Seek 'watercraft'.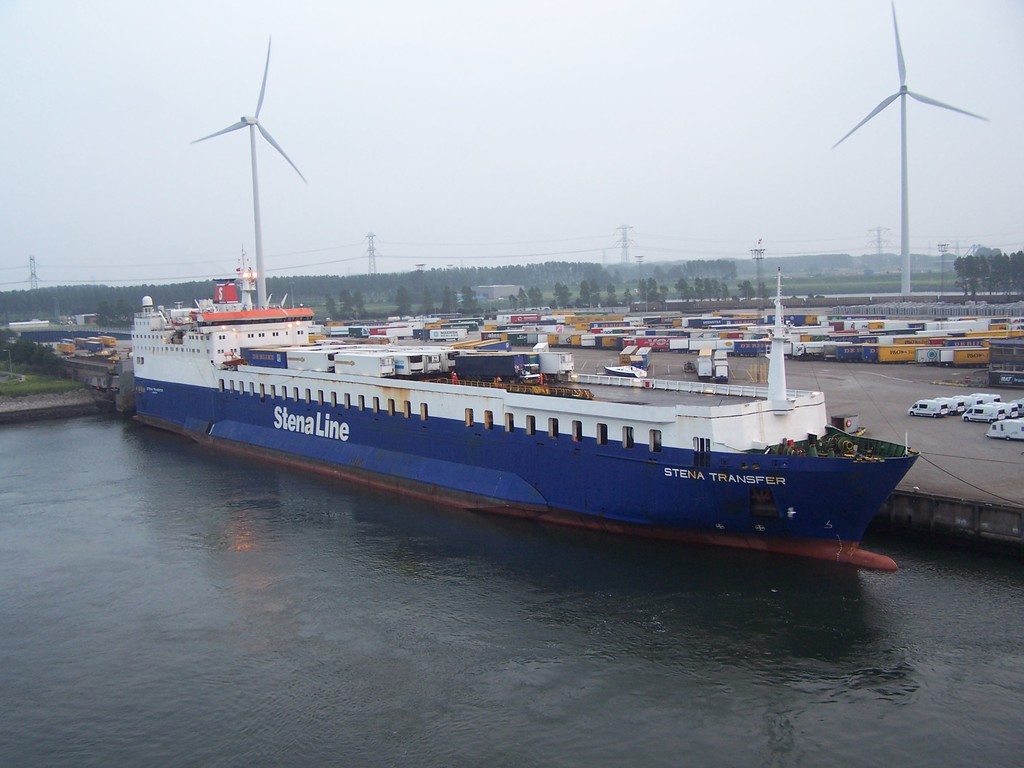
rect(129, 296, 914, 573).
